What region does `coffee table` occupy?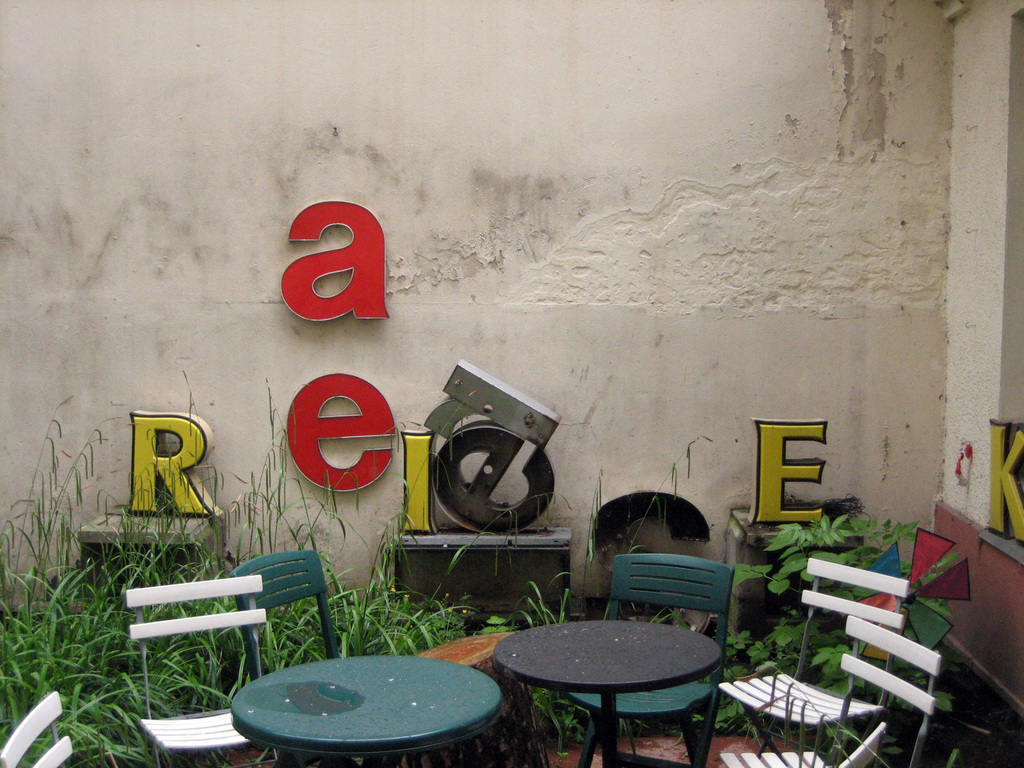
232,644,508,767.
